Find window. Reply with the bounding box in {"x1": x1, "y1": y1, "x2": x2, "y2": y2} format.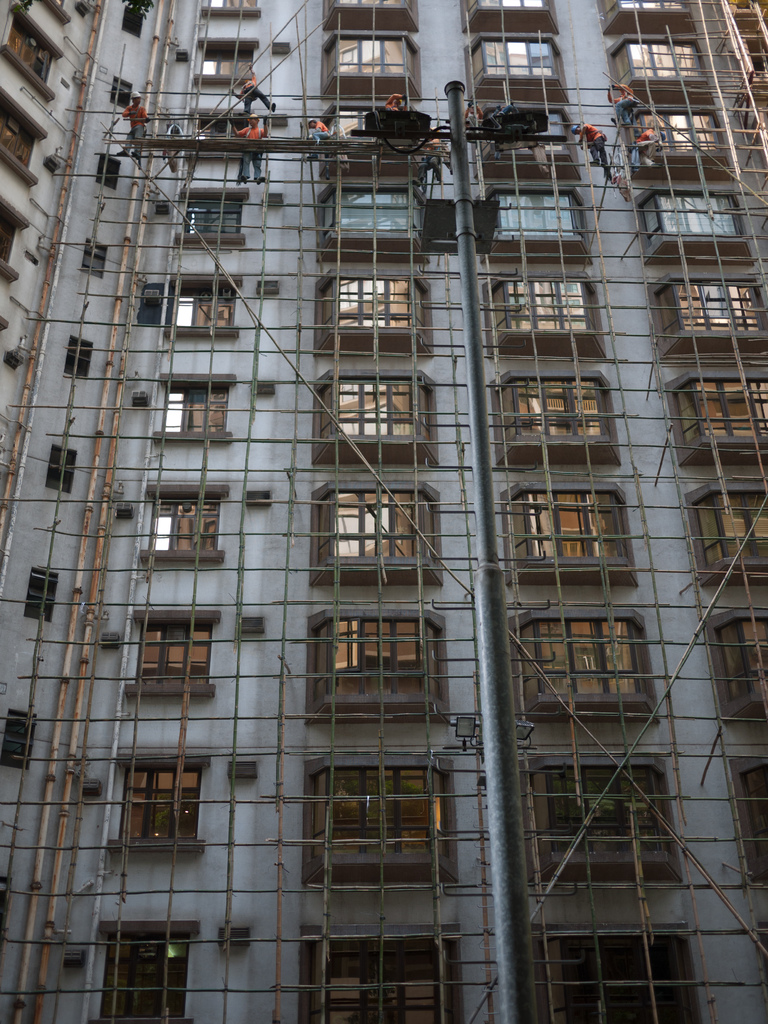
{"x1": 628, "y1": 104, "x2": 733, "y2": 179}.
